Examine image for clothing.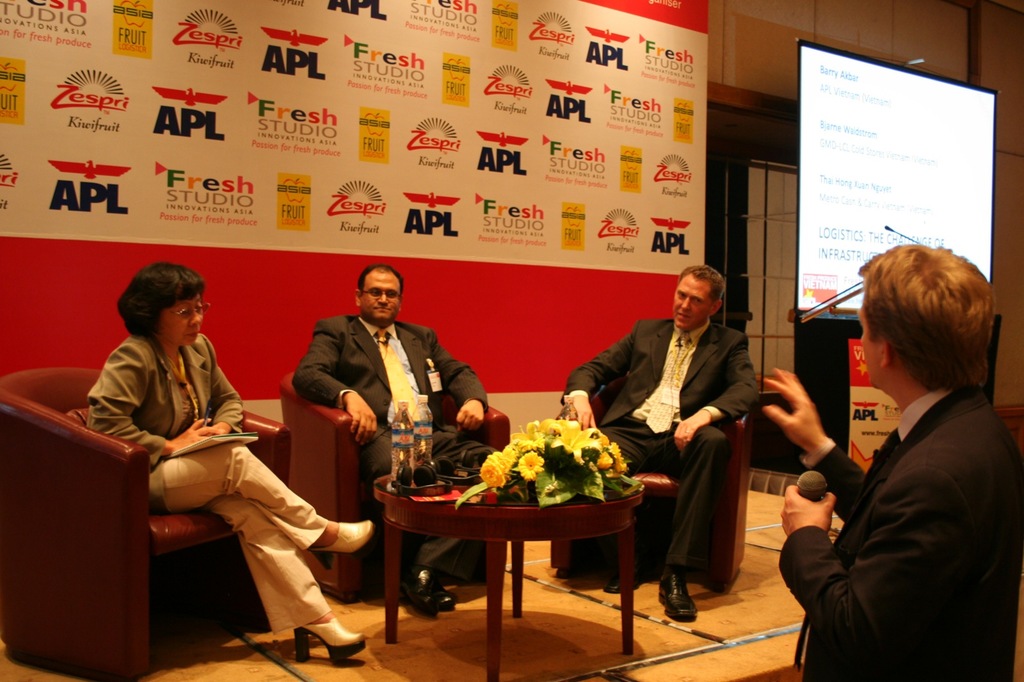
Examination result: Rect(294, 312, 493, 586).
